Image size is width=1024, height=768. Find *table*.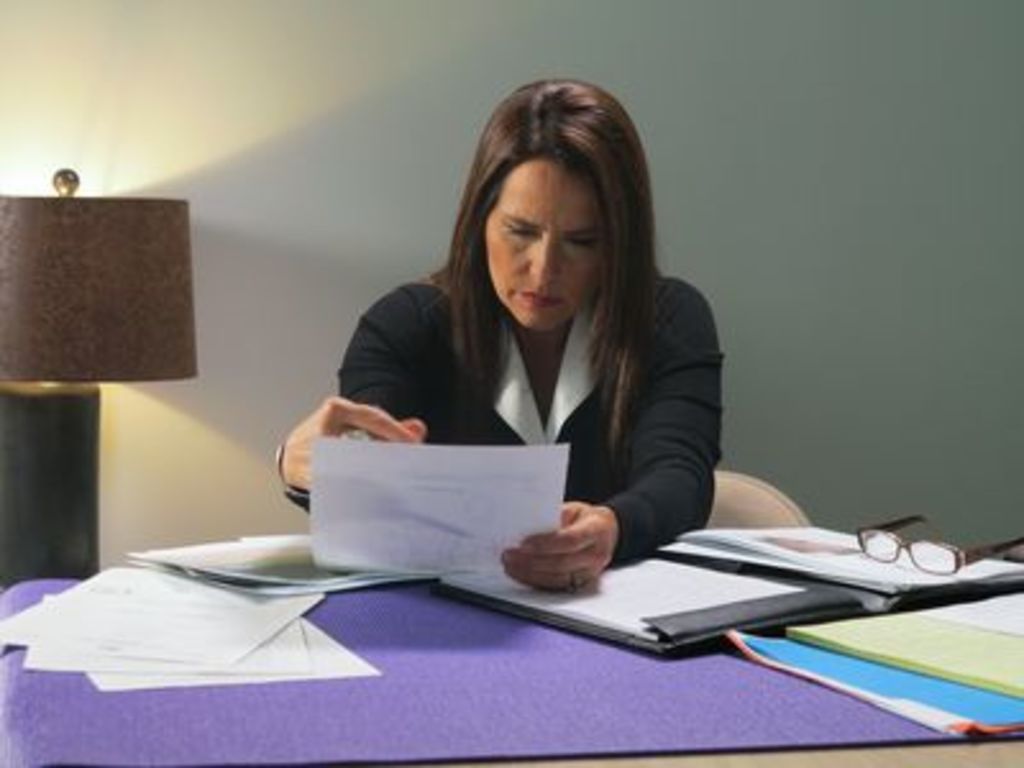
<region>23, 492, 1023, 732</region>.
